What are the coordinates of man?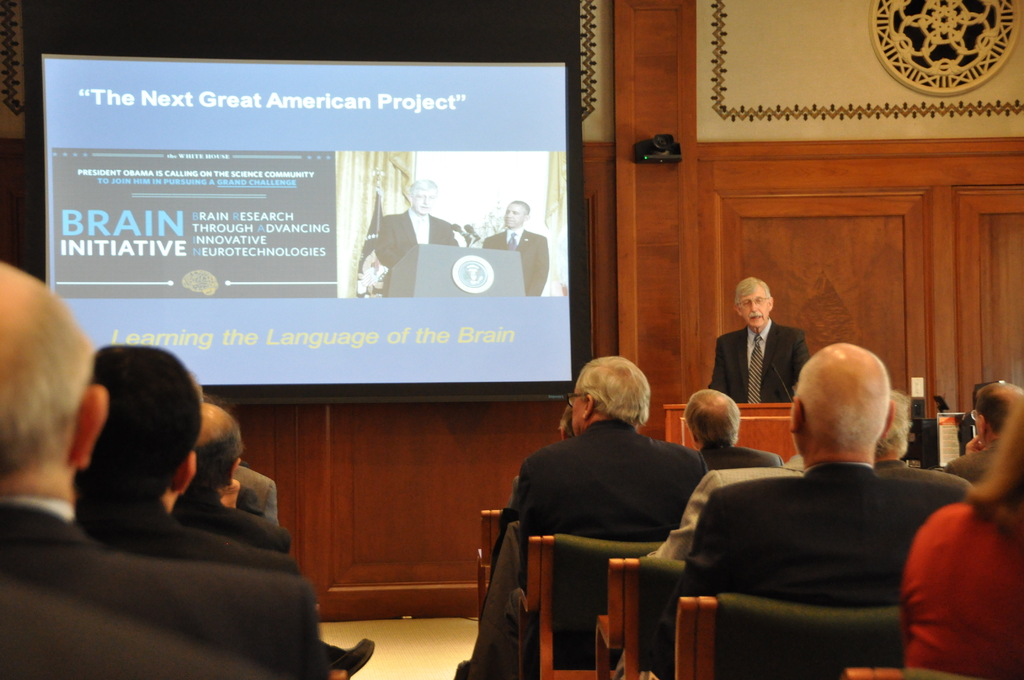
<box>223,460,280,530</box>.
